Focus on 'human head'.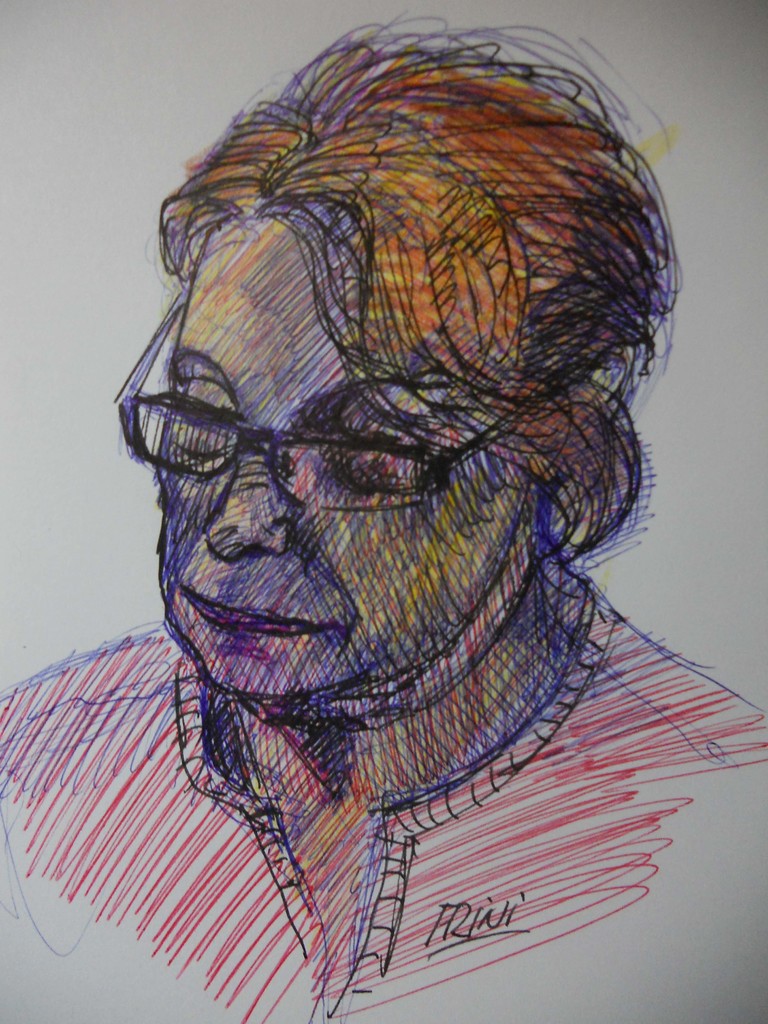
Focused at 147, 16, 672, 709.
